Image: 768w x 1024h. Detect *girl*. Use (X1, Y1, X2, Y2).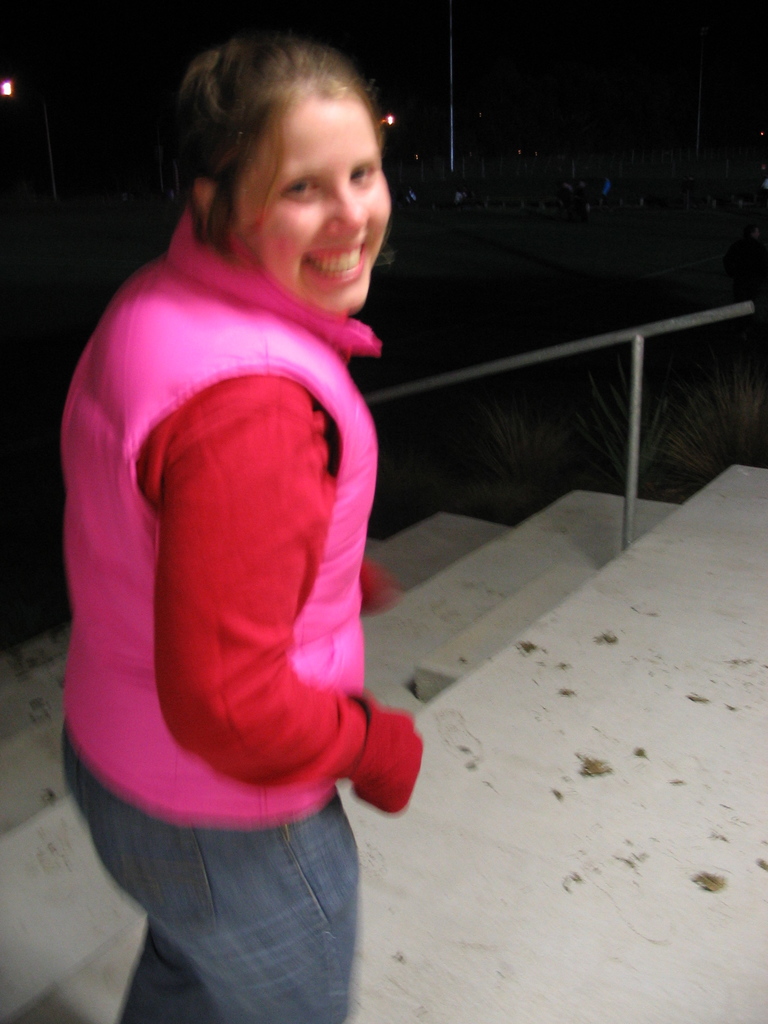
(59, 36, 424, 1023).
